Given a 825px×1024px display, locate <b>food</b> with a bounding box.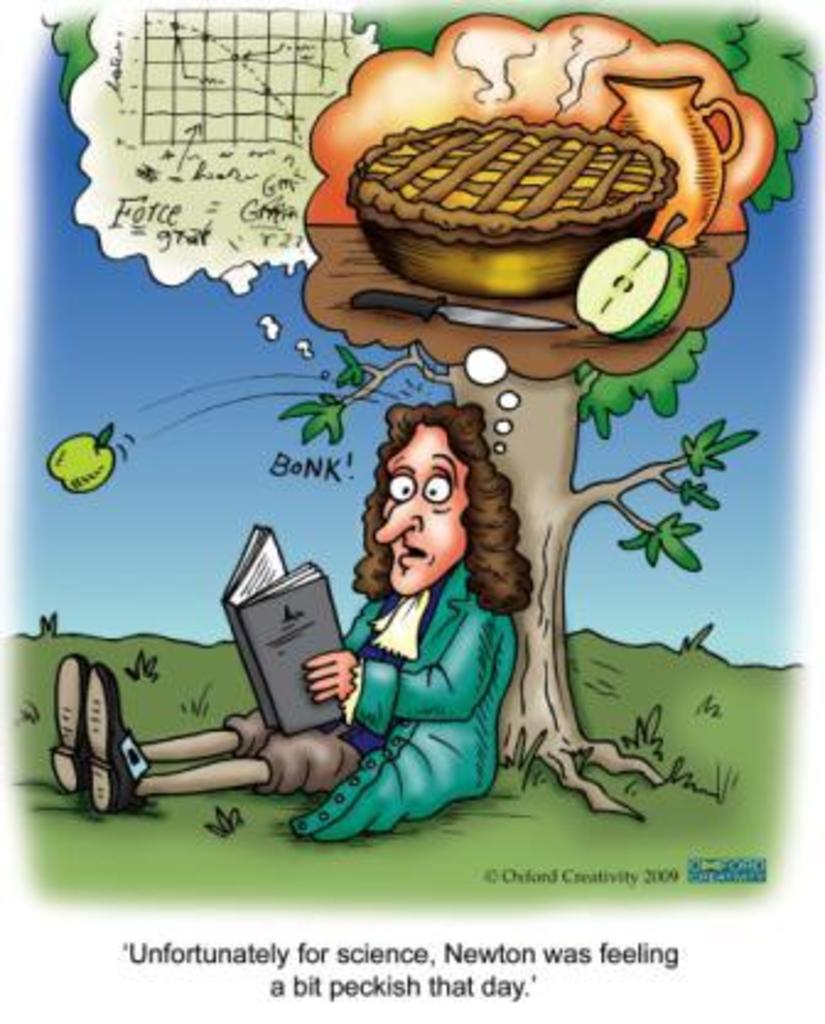
Located: <bbox>570, 204, 695, 346</bbox>.
